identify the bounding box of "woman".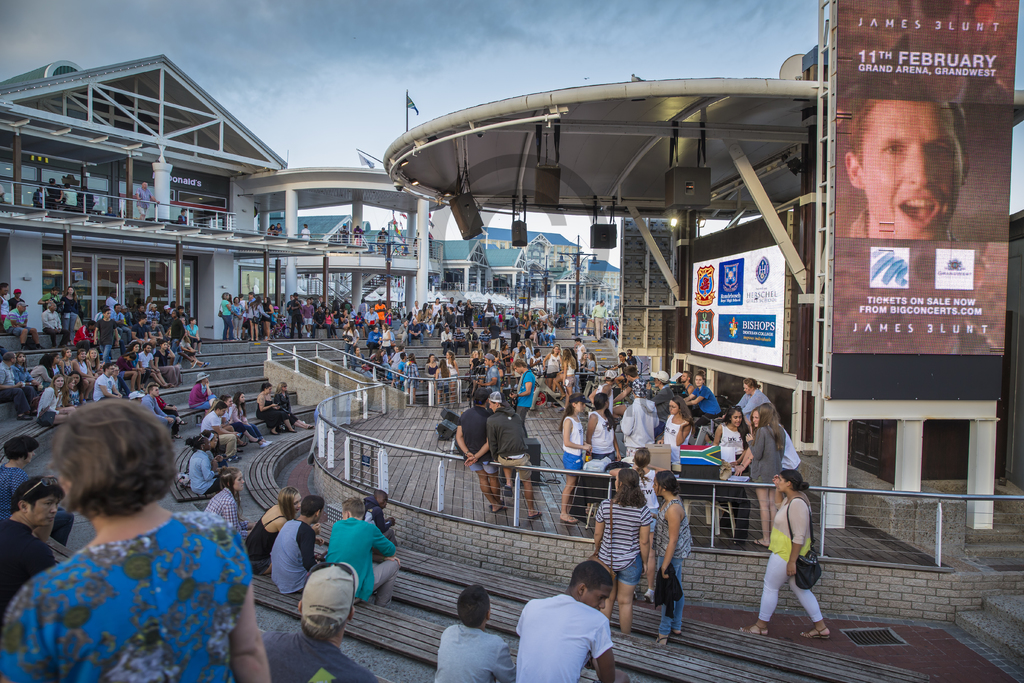
x1=378 y1=319 x2=391 y2=347.
